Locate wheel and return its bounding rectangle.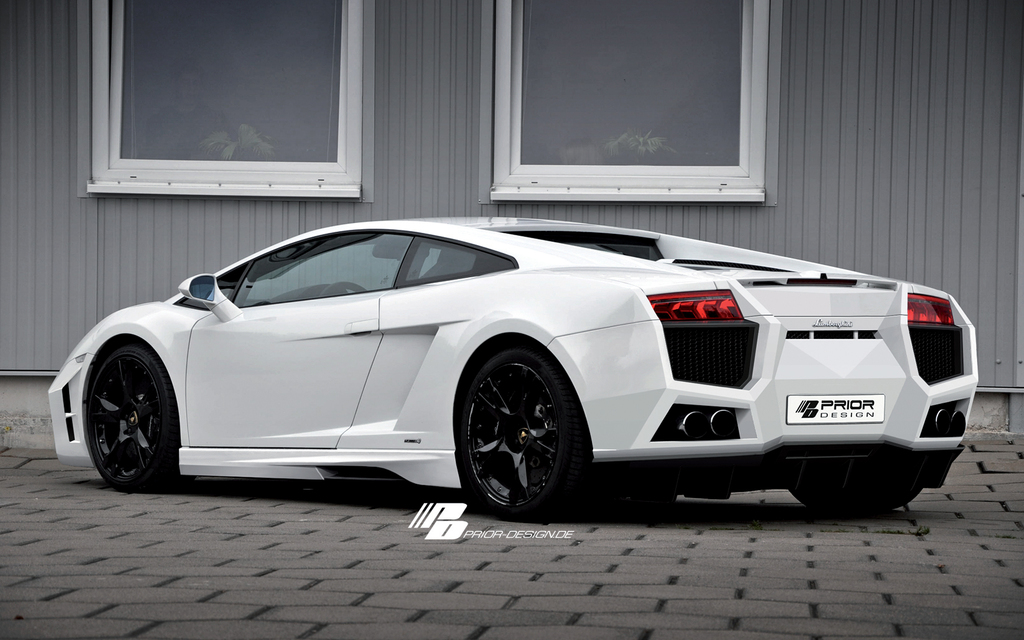
Rect(86, 347, 181, 493).
